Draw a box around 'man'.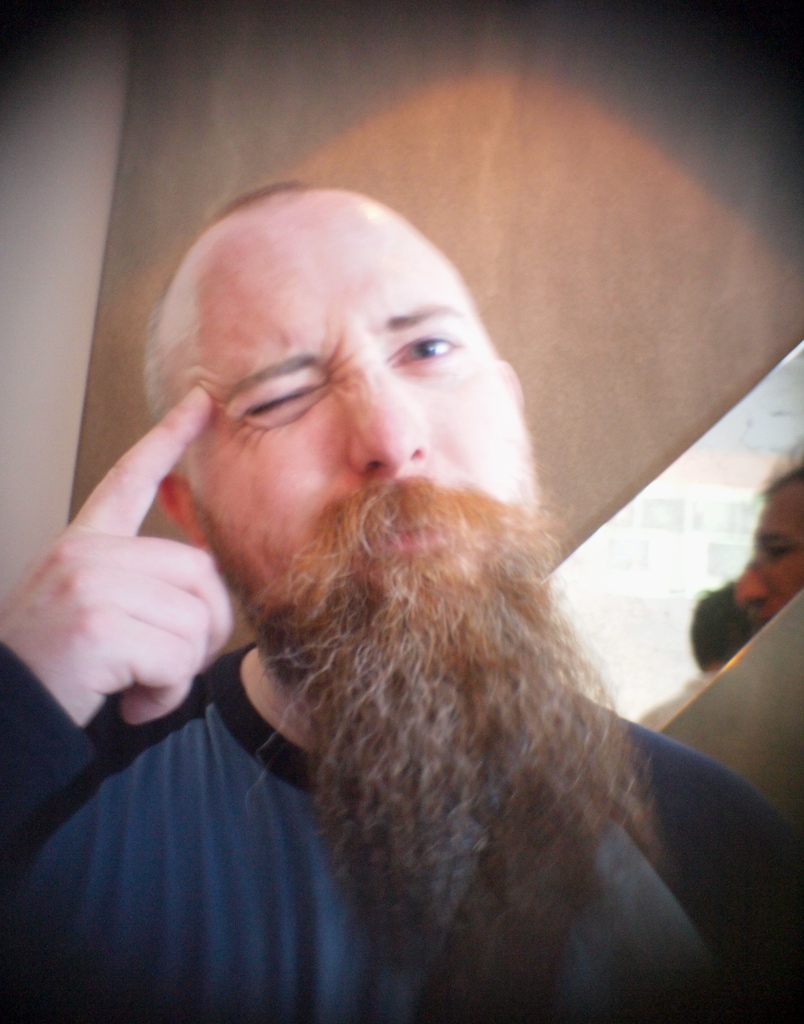
region(11, 125, 792, 1023).
